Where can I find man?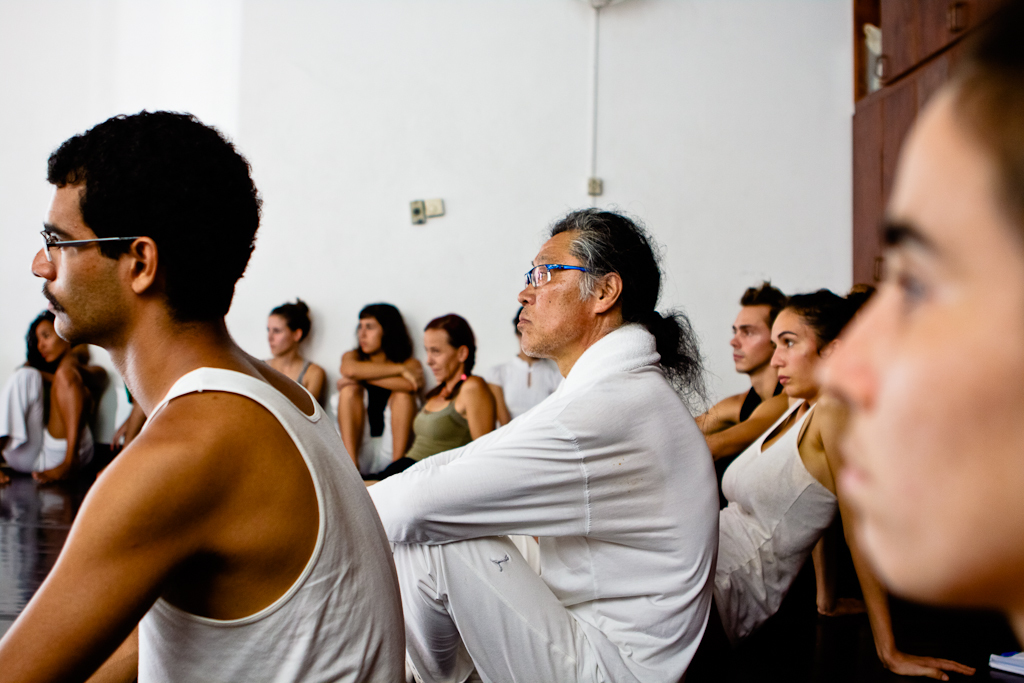
You can find it at x1=0 y1=101 x2=418 y2=682.
